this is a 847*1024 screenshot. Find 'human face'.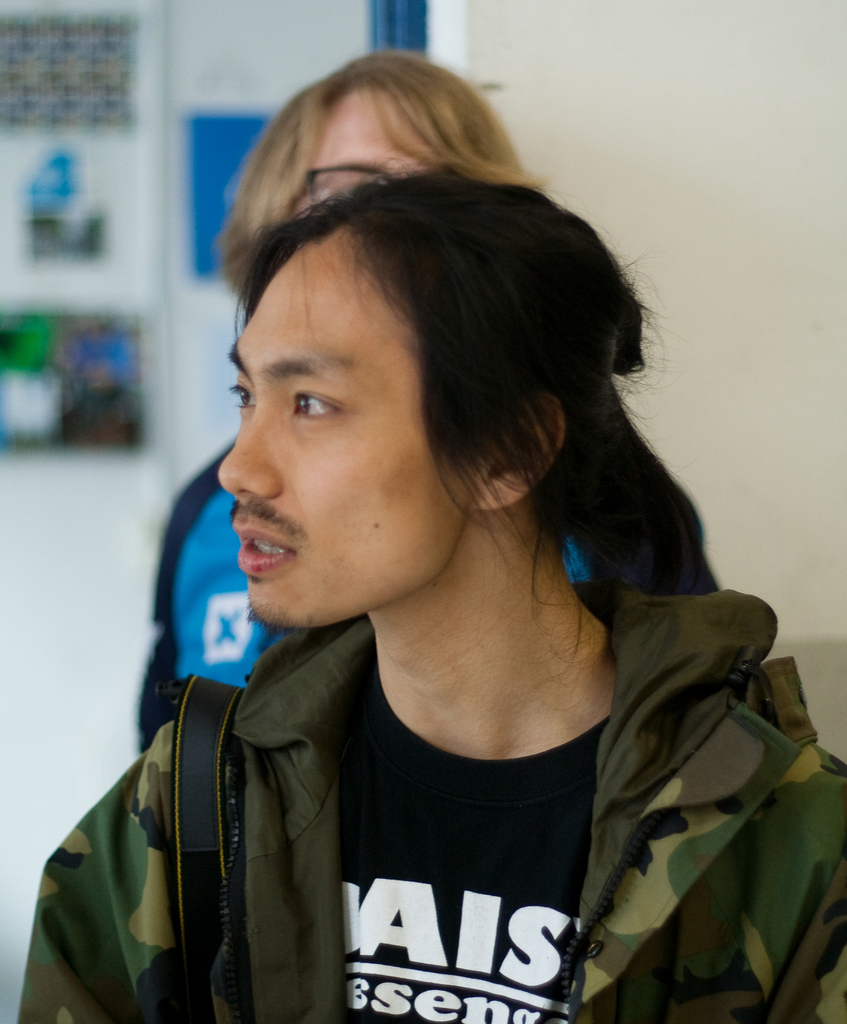
Bounding box: Rect(220, 239, 469, 623).
